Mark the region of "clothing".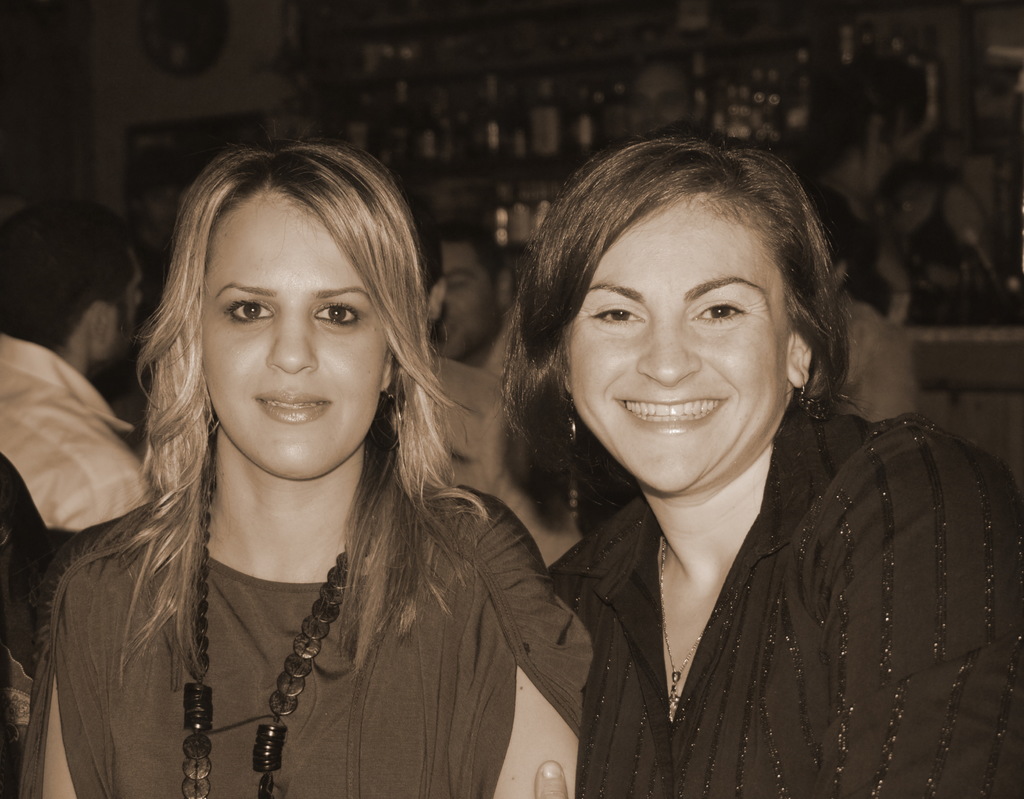
Region: [42,401,521,769].
